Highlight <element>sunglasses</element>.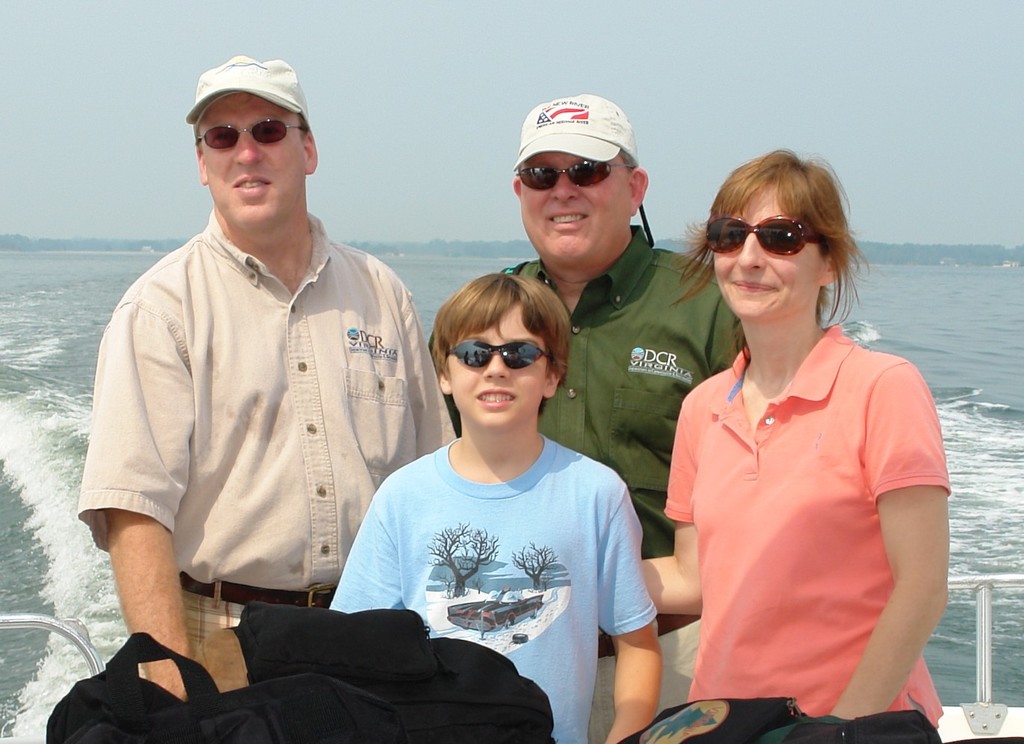
Highlighted region: 439:335:550:374.
